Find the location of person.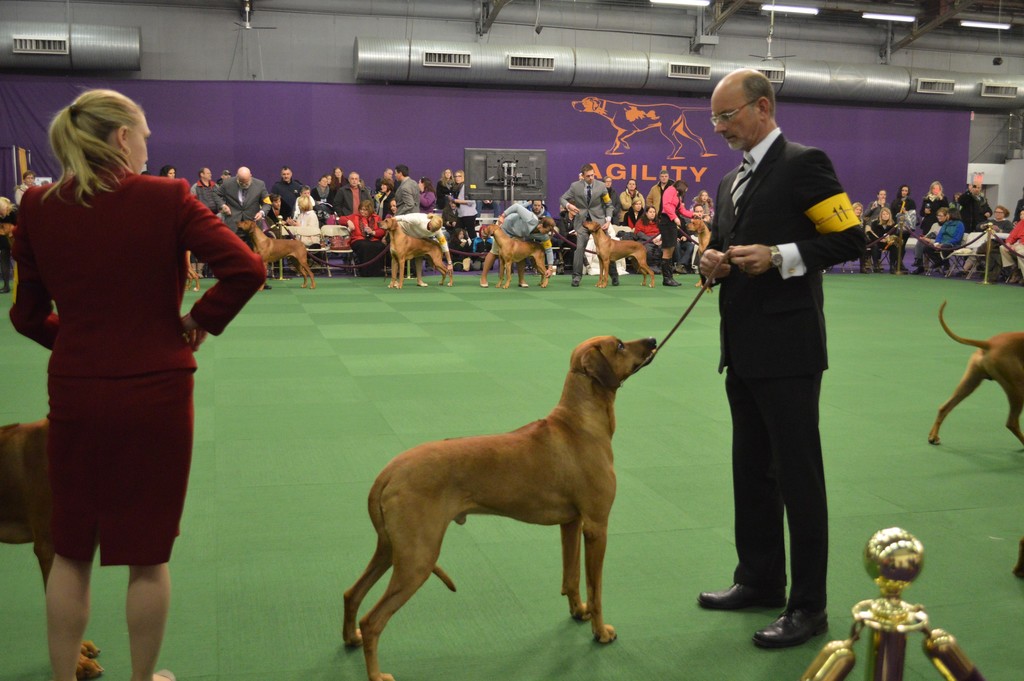
Location: [x1=695, y1=66, x2=867, y2=649].
